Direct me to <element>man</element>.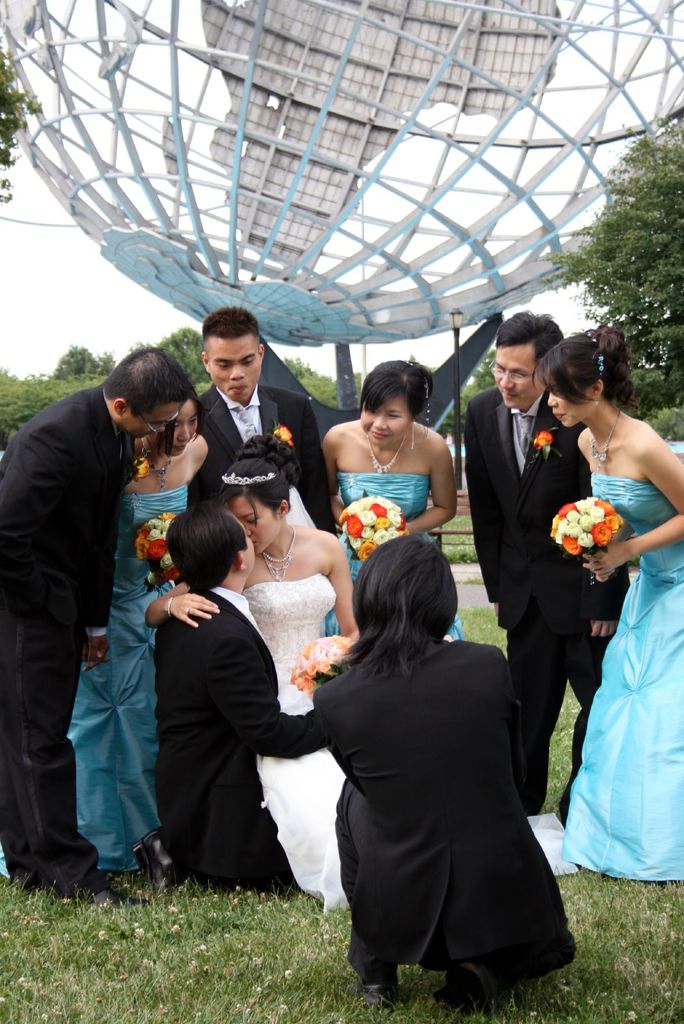
Direction: locate(123, 499, 342, 906).
